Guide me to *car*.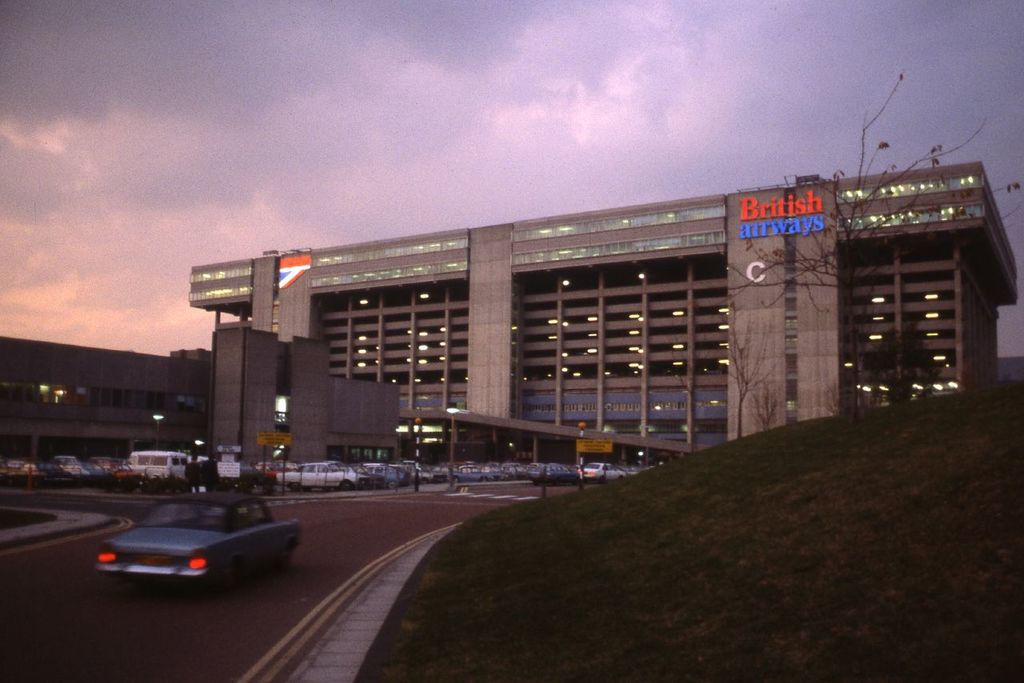
Guidance: [92, 488, 297, 590].
